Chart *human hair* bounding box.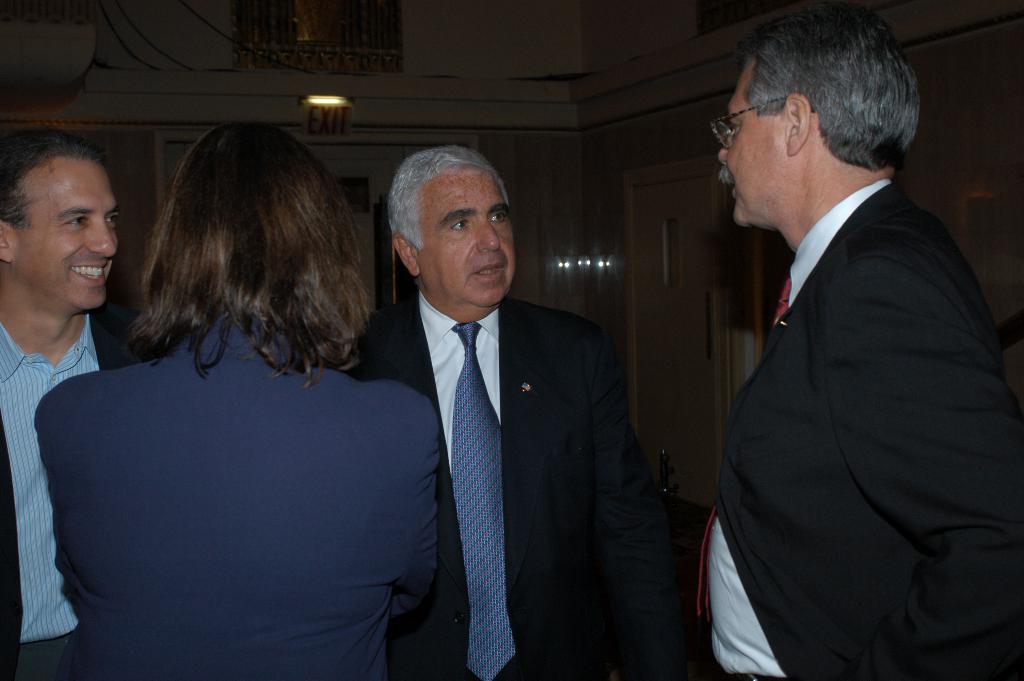
Charted: rect(0, 130, 104, 230).
